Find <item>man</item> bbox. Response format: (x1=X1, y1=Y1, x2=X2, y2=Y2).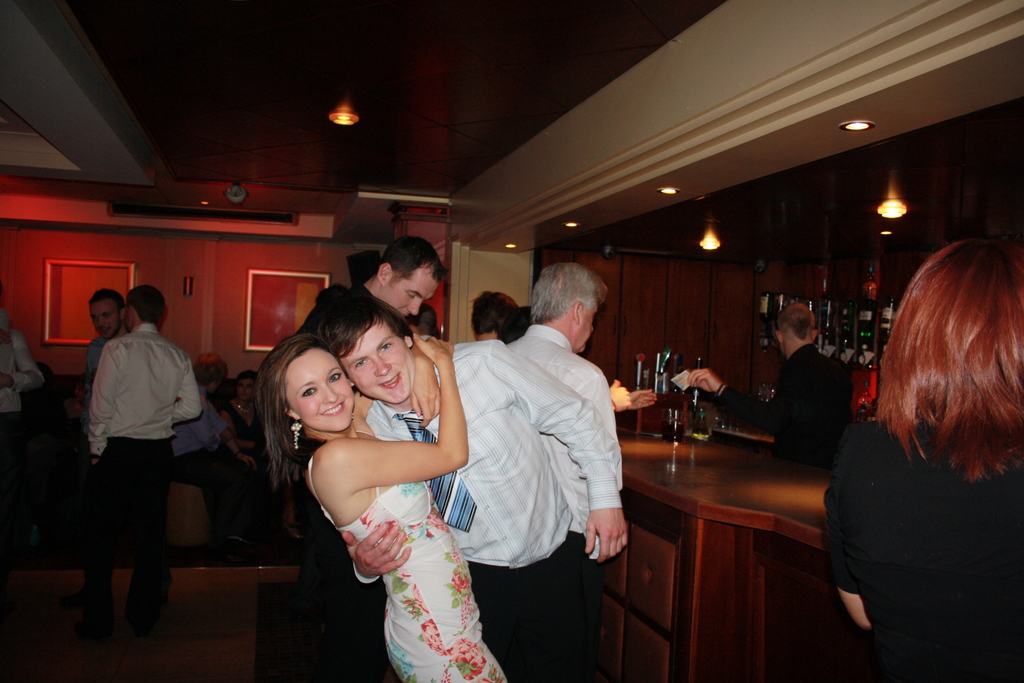
(x1=58, y1=279, x2=217, y2=628).
